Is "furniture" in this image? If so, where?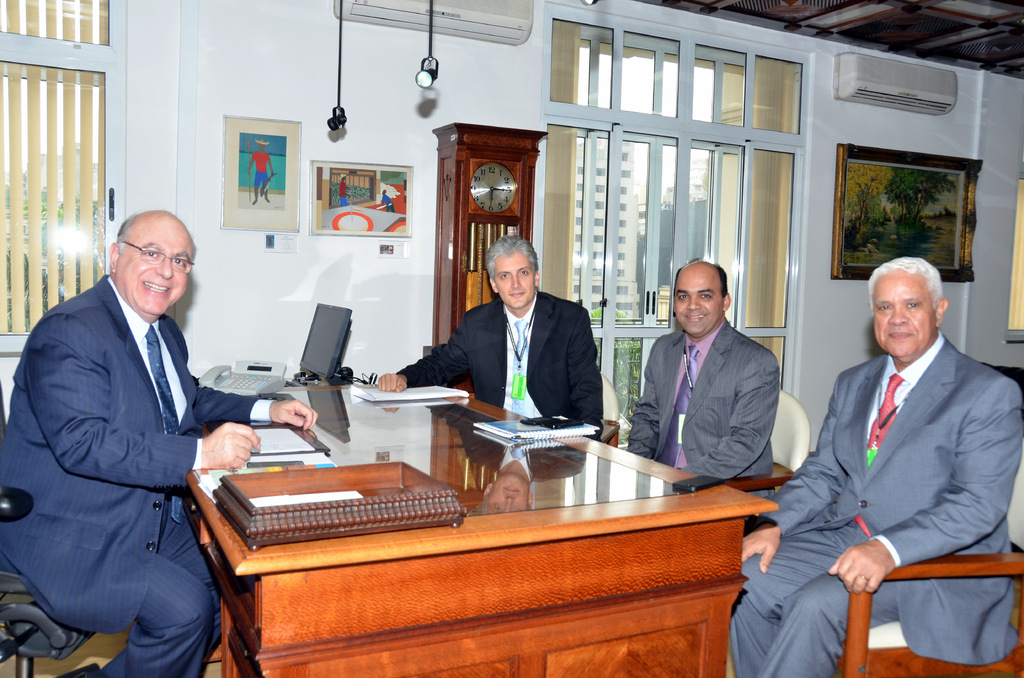
Yes, at x1=454 y1=371 x2=621 y2=446.
